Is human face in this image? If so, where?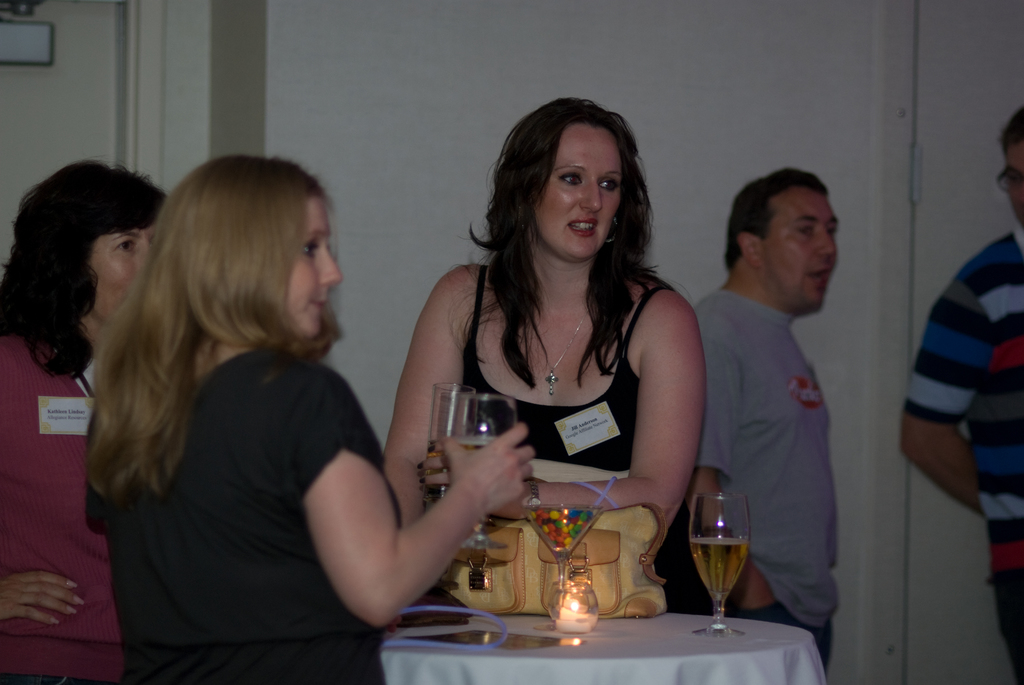
Yes, at region(536, 120, 615, 256).
